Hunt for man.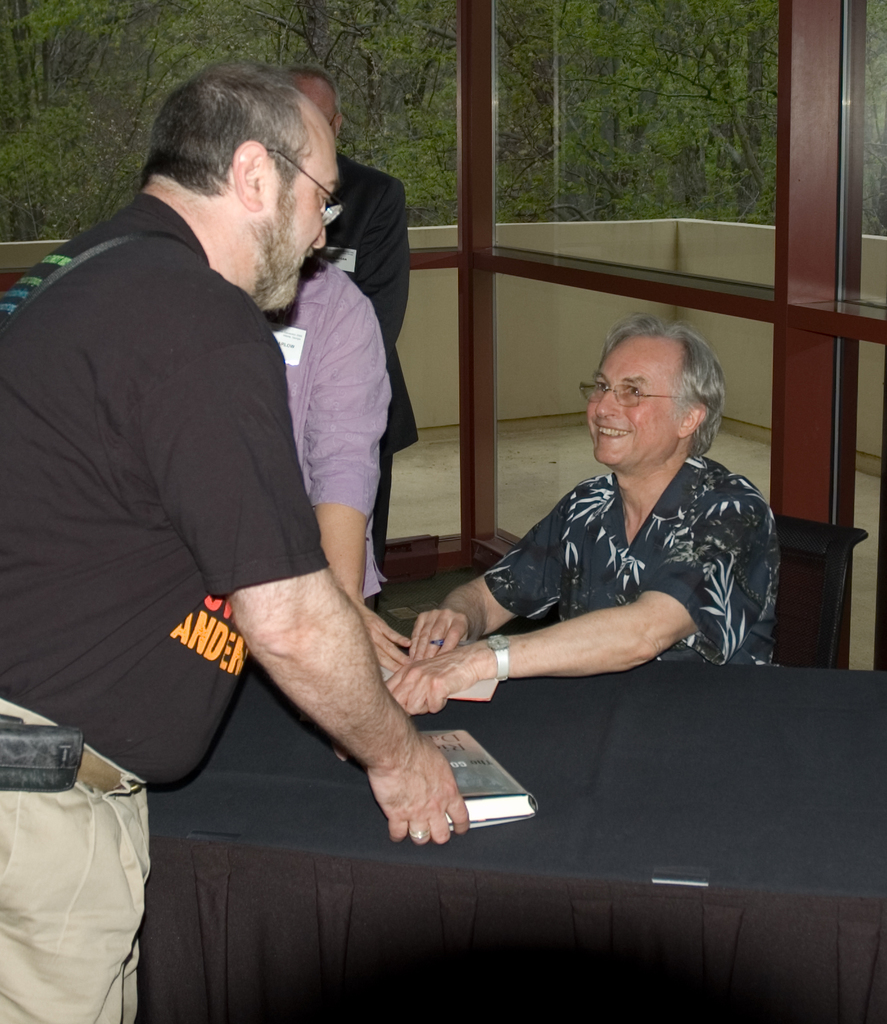
Hunted down at box=[376, 307, 782, 716].
